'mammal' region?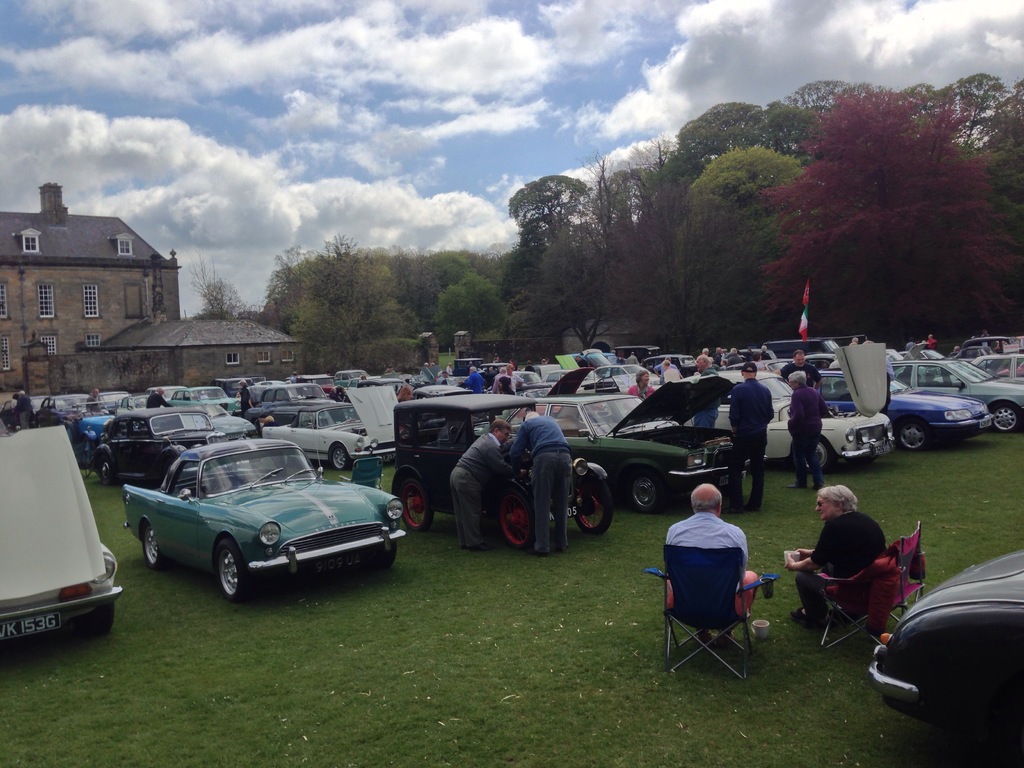
(x1=506, y1=409, x2=571, y2=557)
